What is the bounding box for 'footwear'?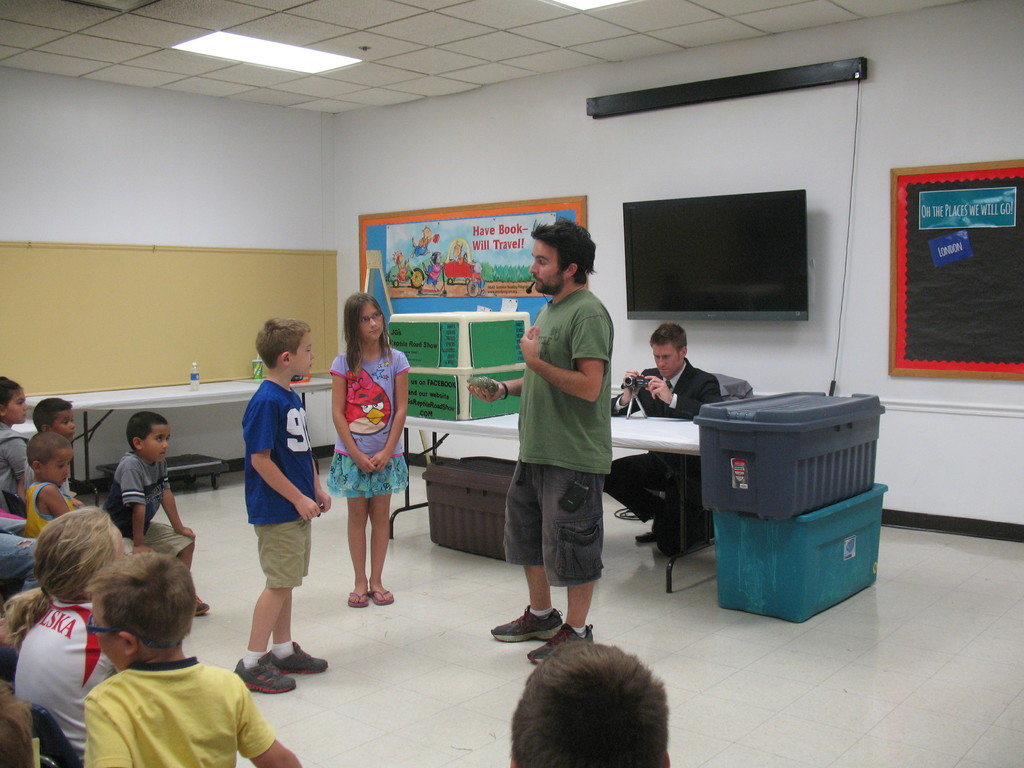
crop(195, 596, 212, 618).
